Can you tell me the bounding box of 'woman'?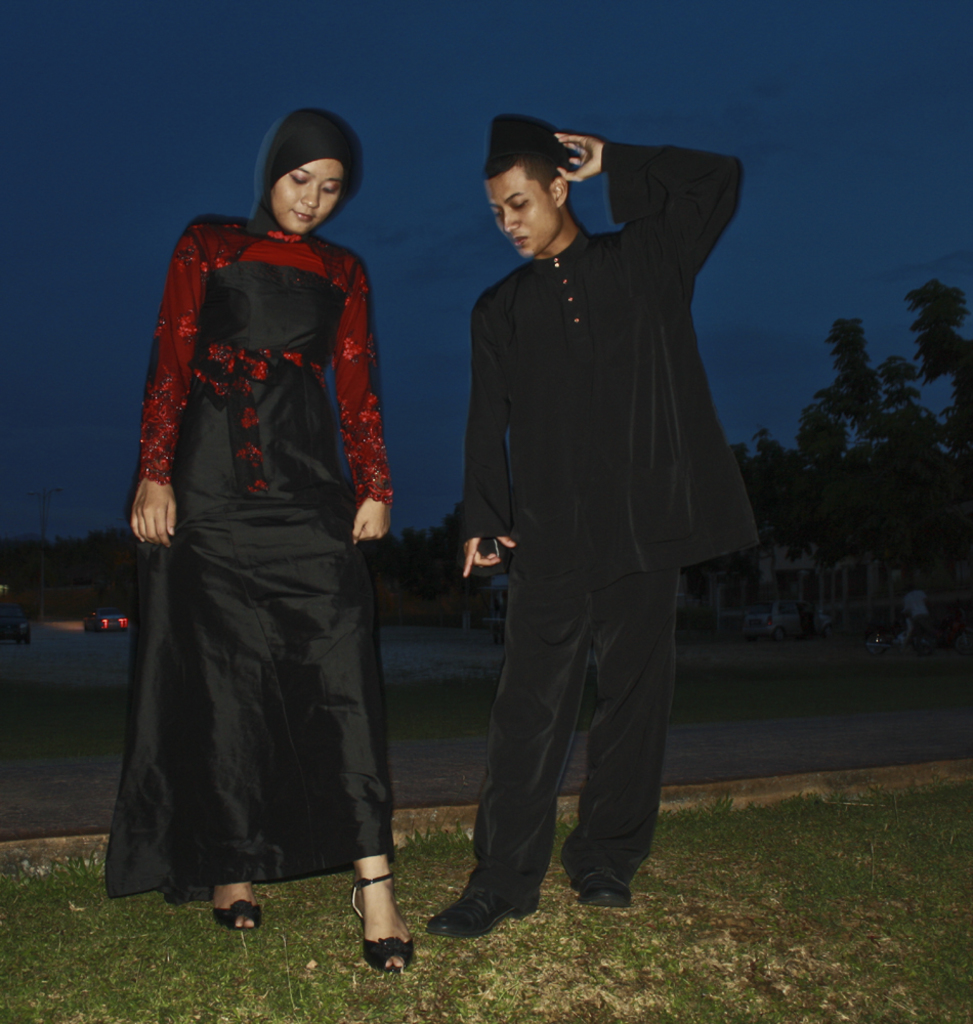
box(105, 104, 403, 971).
